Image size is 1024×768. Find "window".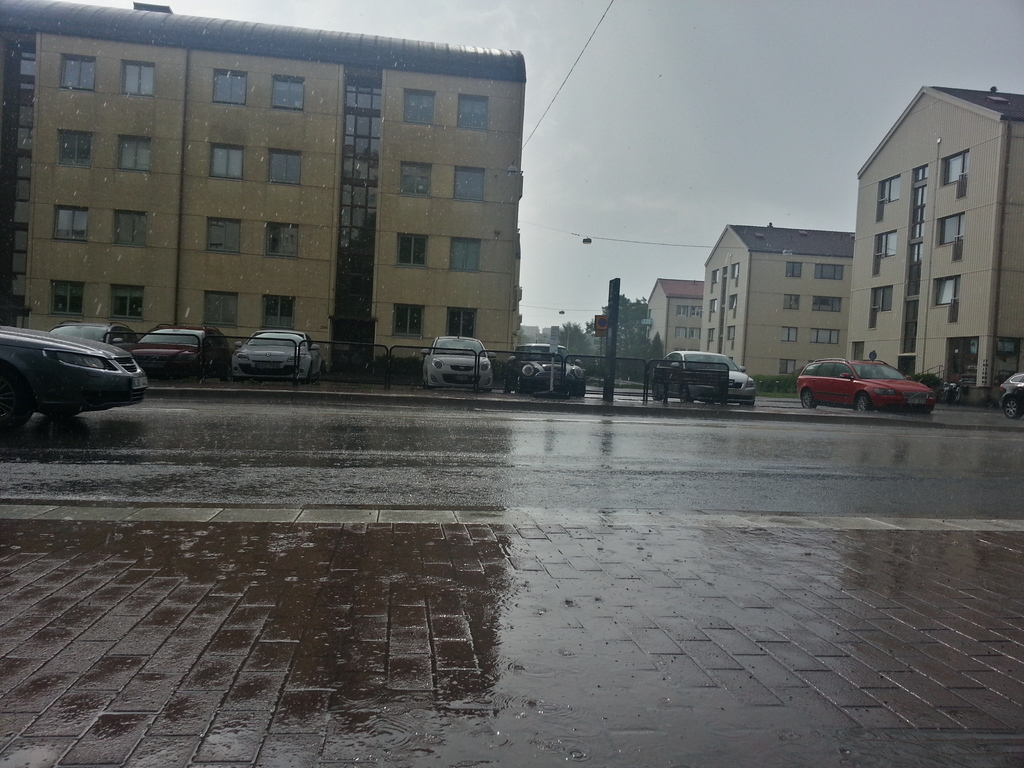
[781, 327, 800, 342].
